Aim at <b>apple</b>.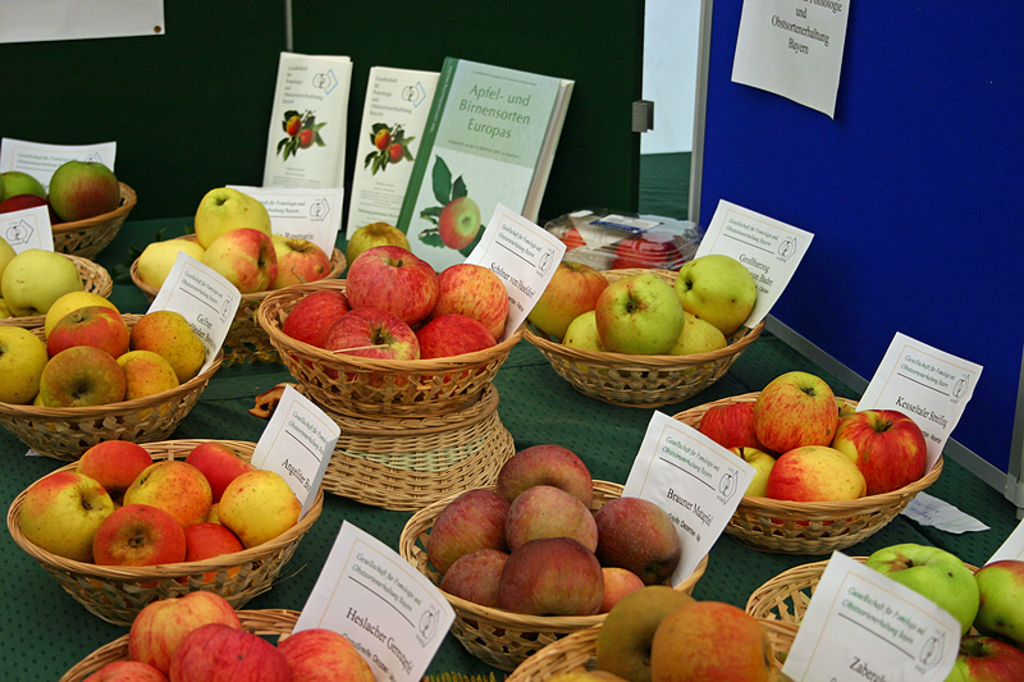
Aimed at (left=283, top=115, right=302, bottom=134).
